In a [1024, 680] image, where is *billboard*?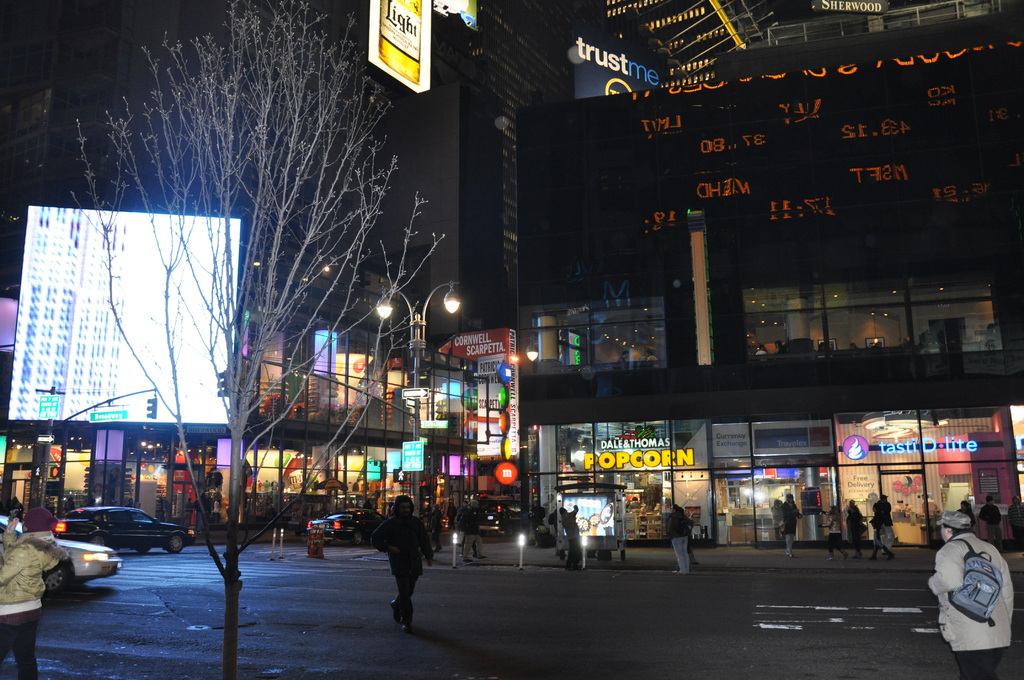
bbox(368, 0, 430, 94).
